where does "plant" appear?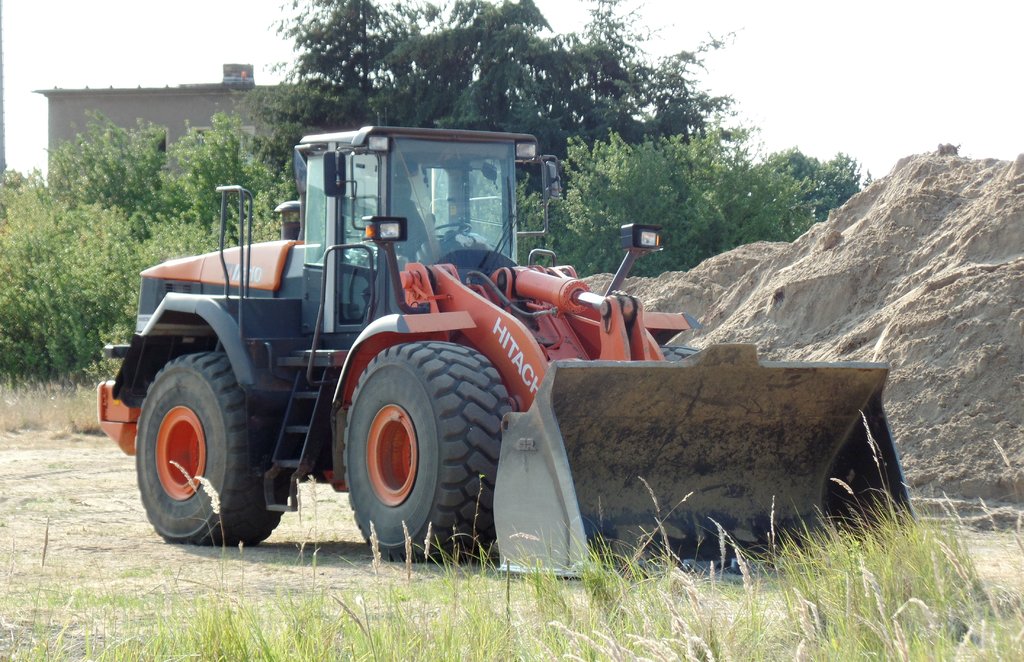
Appears at l=519, t=140, r=738, b=268.
